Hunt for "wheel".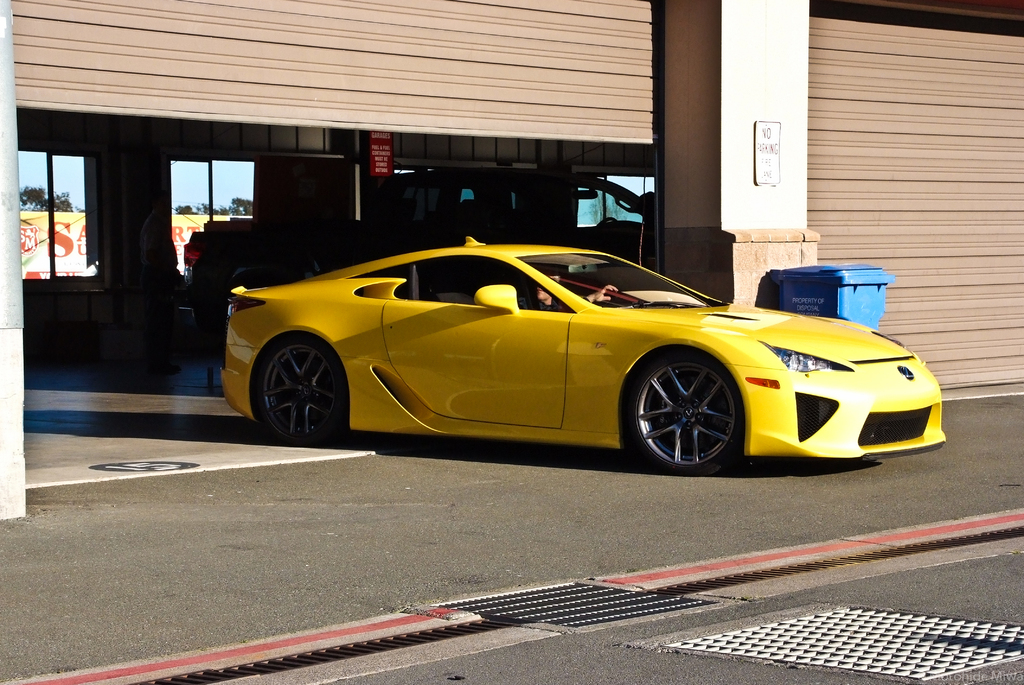
Hunted down at x1=253, y1=330, x2=346, y2=446.
